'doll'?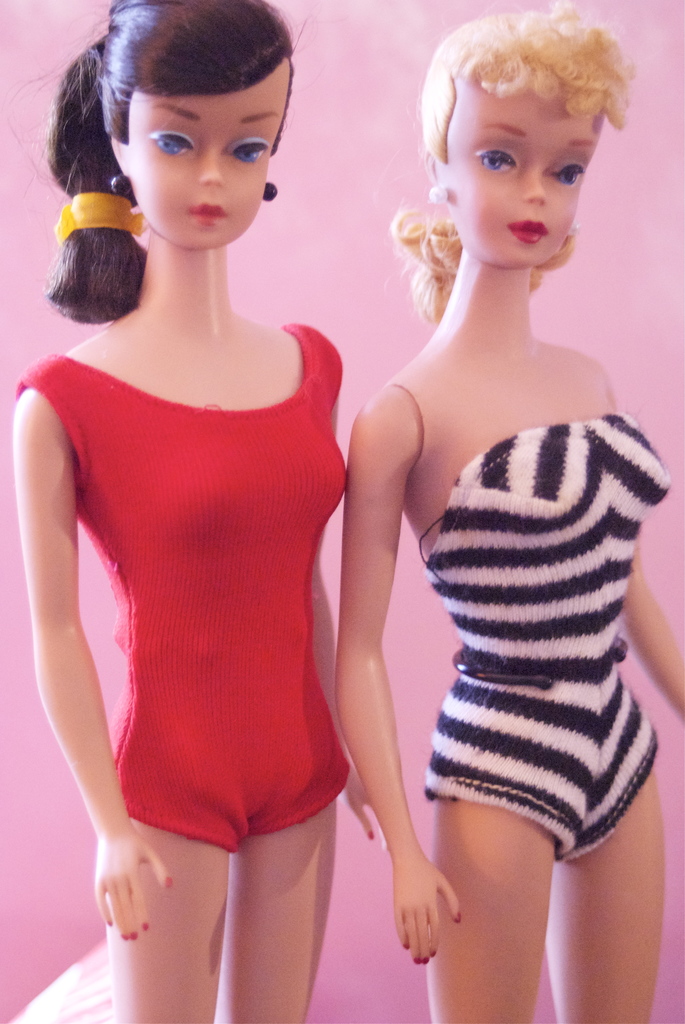
[32,0,381,954]
